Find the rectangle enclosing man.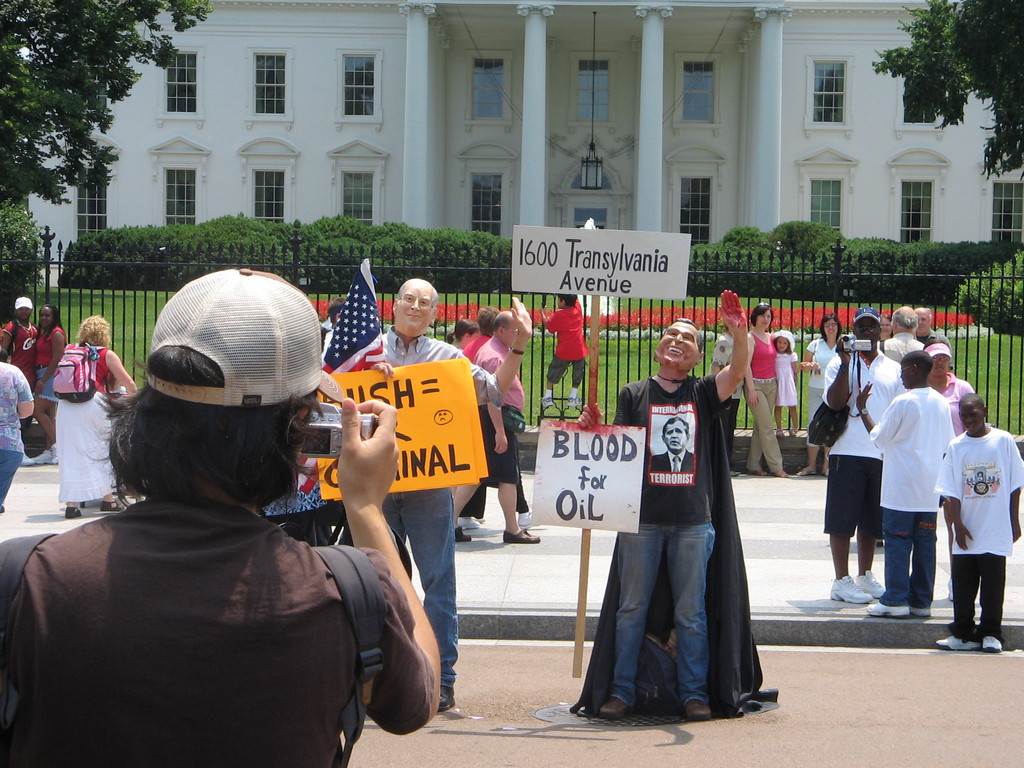
822:314:898:609.
